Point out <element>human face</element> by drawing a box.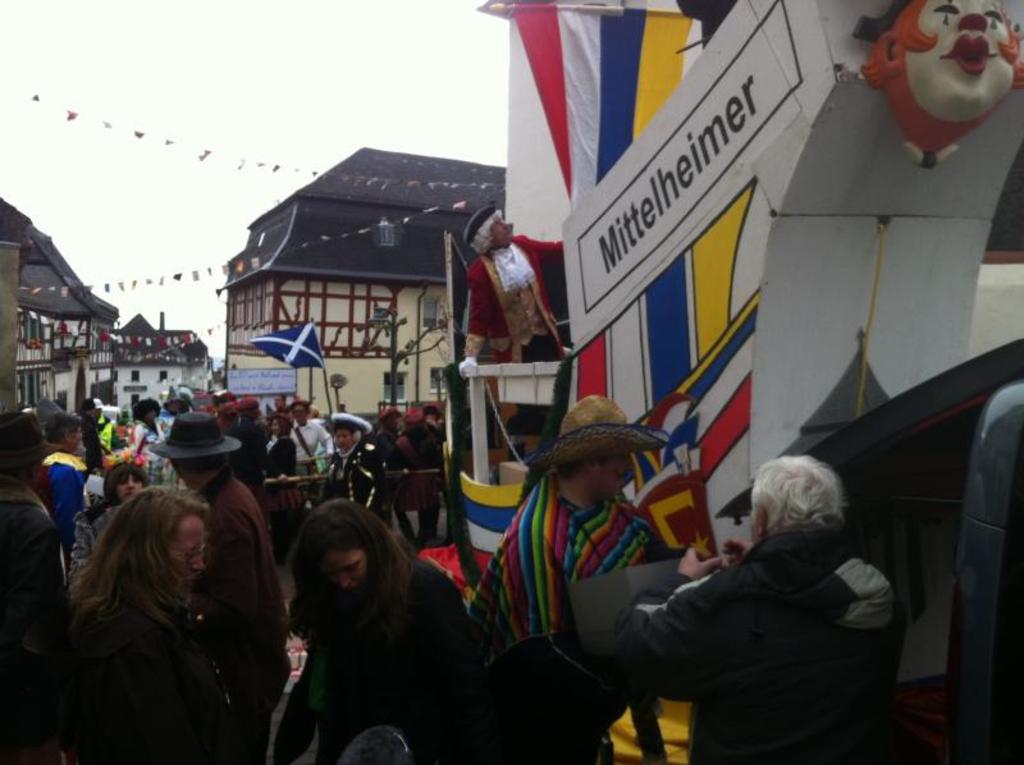
crop(119, 469, 148, 498).
